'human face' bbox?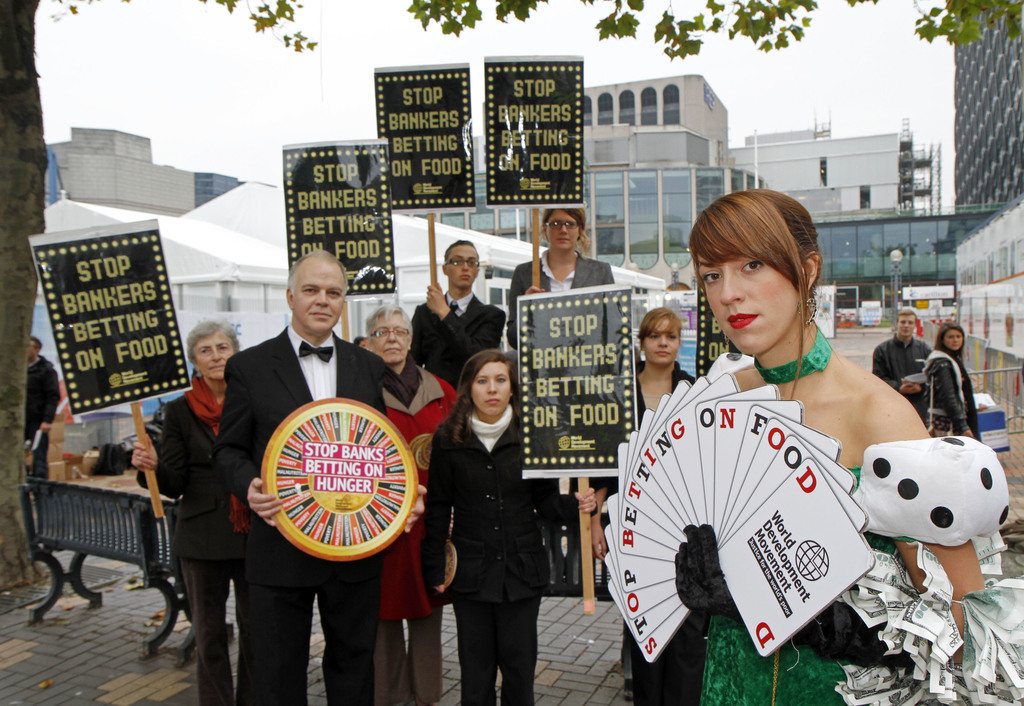
{"x1": 371, "y1": 316, "x2": 408, "y2": 369}
